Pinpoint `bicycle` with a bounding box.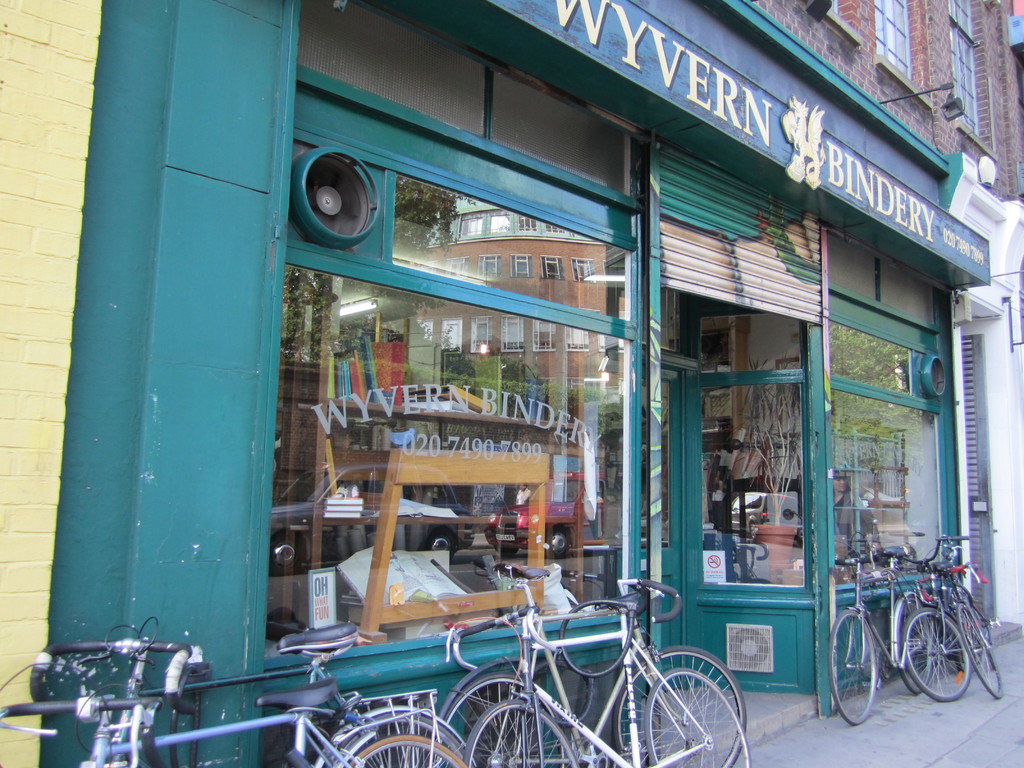
(0,660,468,767).
